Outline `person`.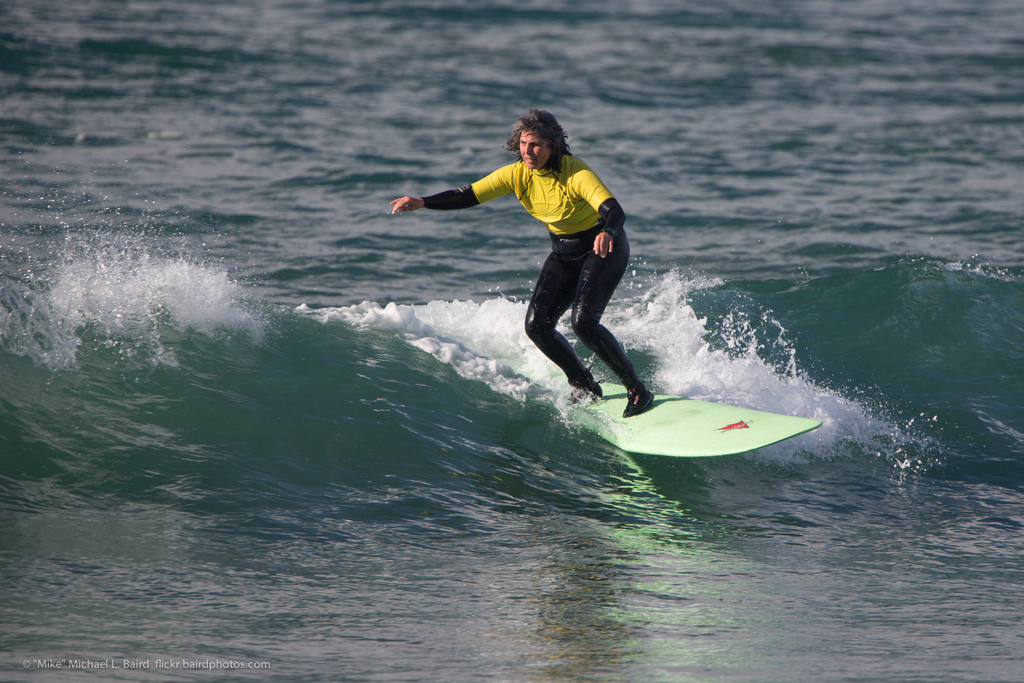
Outline: 423 113 657 431.
